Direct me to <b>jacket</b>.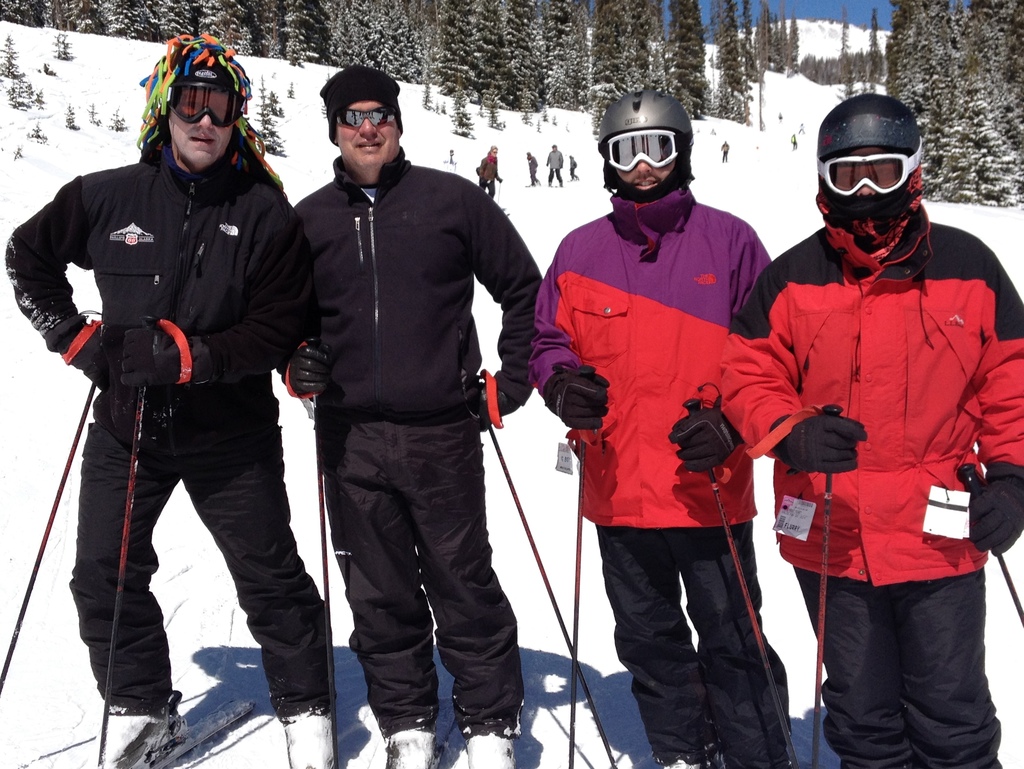
Direction: locate(5, 140, 323, 461).
